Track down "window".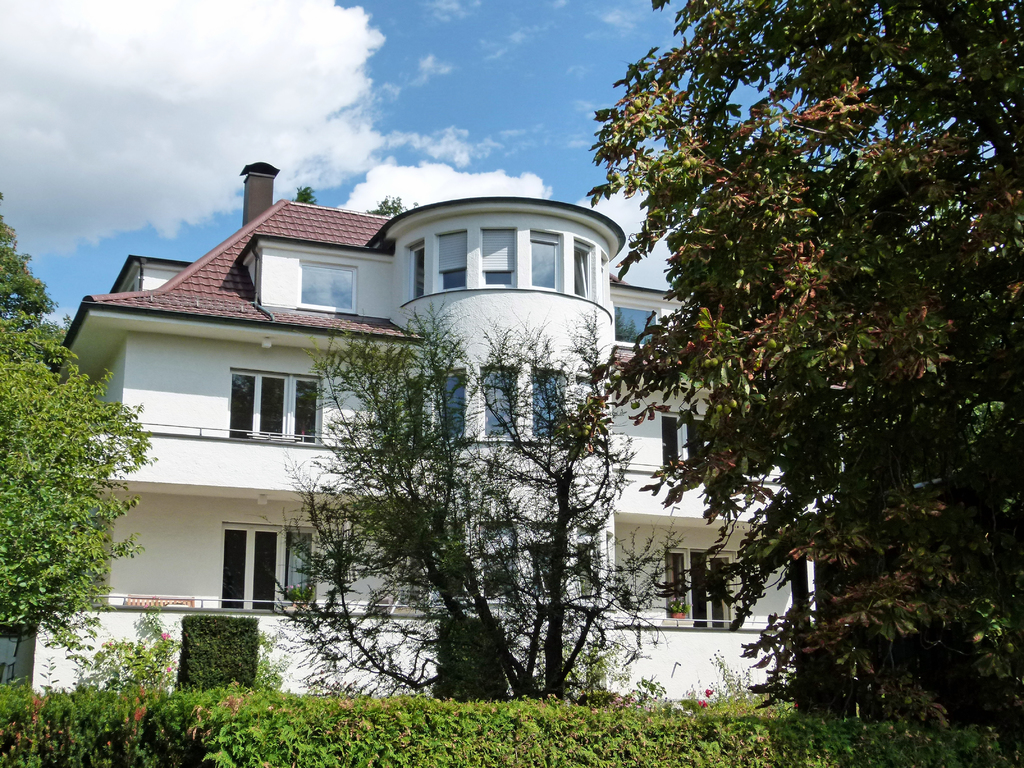
Tracked to select_region(596, 250, 611, 307).
